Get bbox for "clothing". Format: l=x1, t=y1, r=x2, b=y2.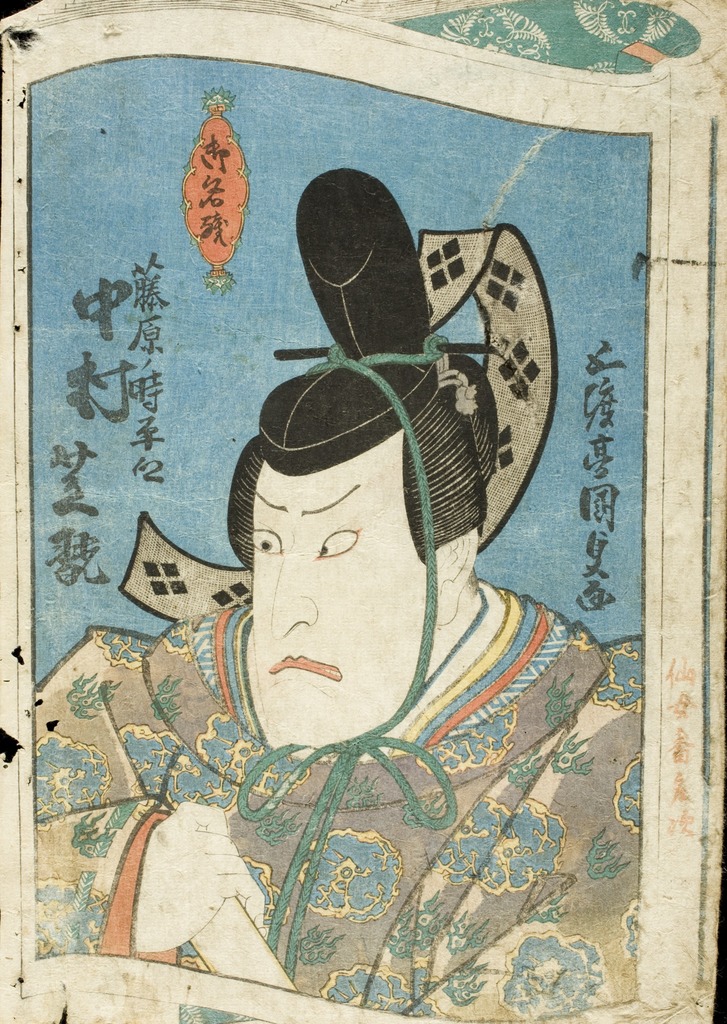
l=69, t=584, r=640, b=983.
